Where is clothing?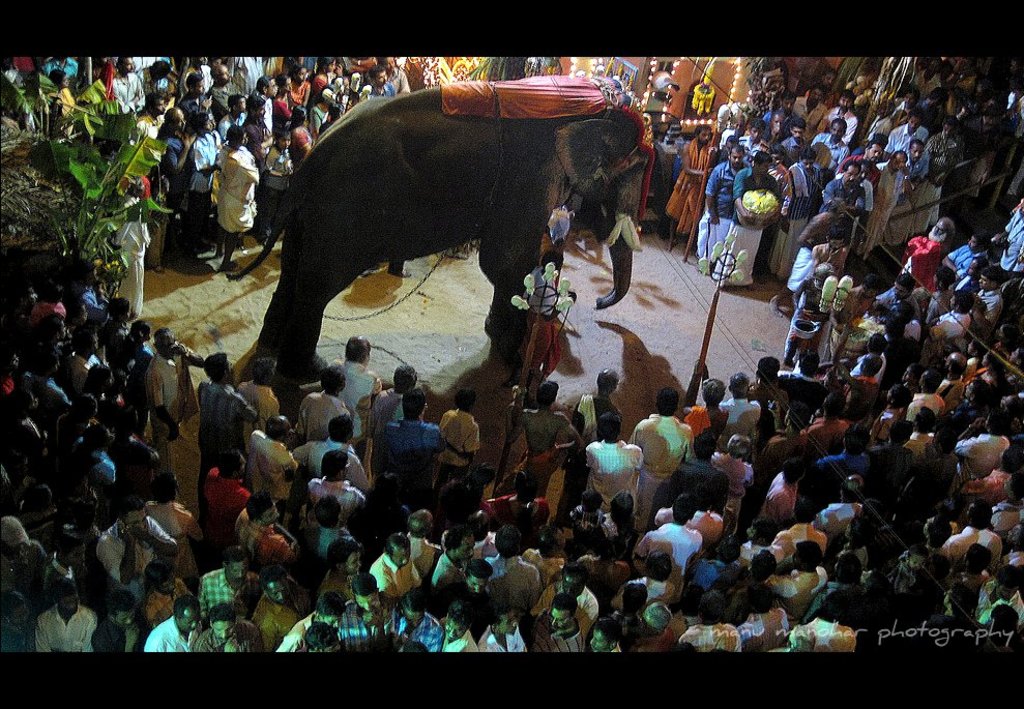
{"x1": 945, "y1": 245, "x2": 983, "y2": 285}.
